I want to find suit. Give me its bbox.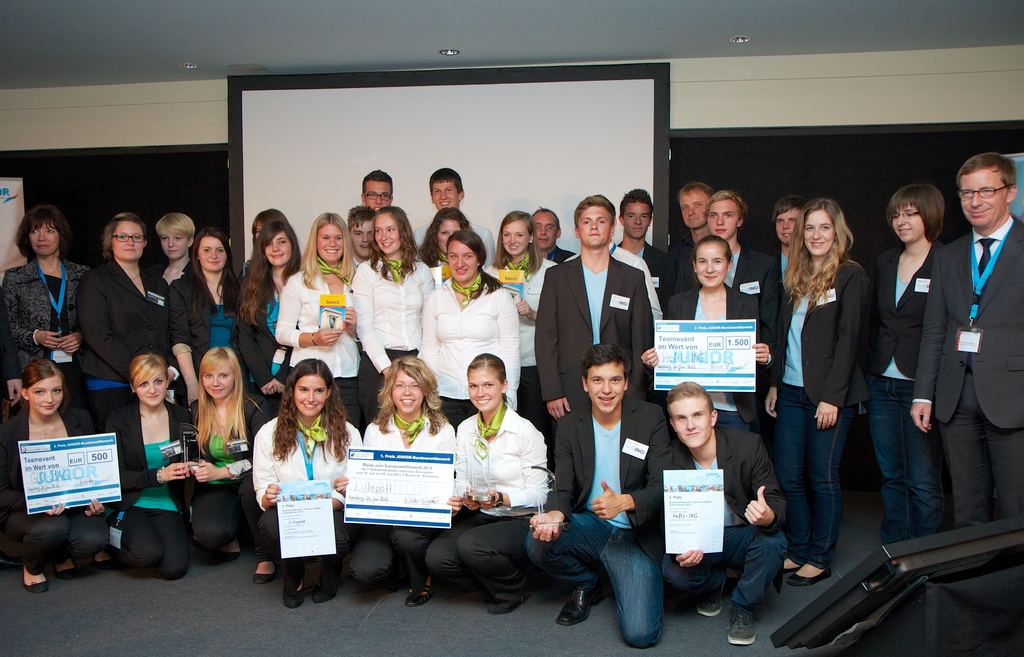
bbox=[535, 207, 652, 435].
